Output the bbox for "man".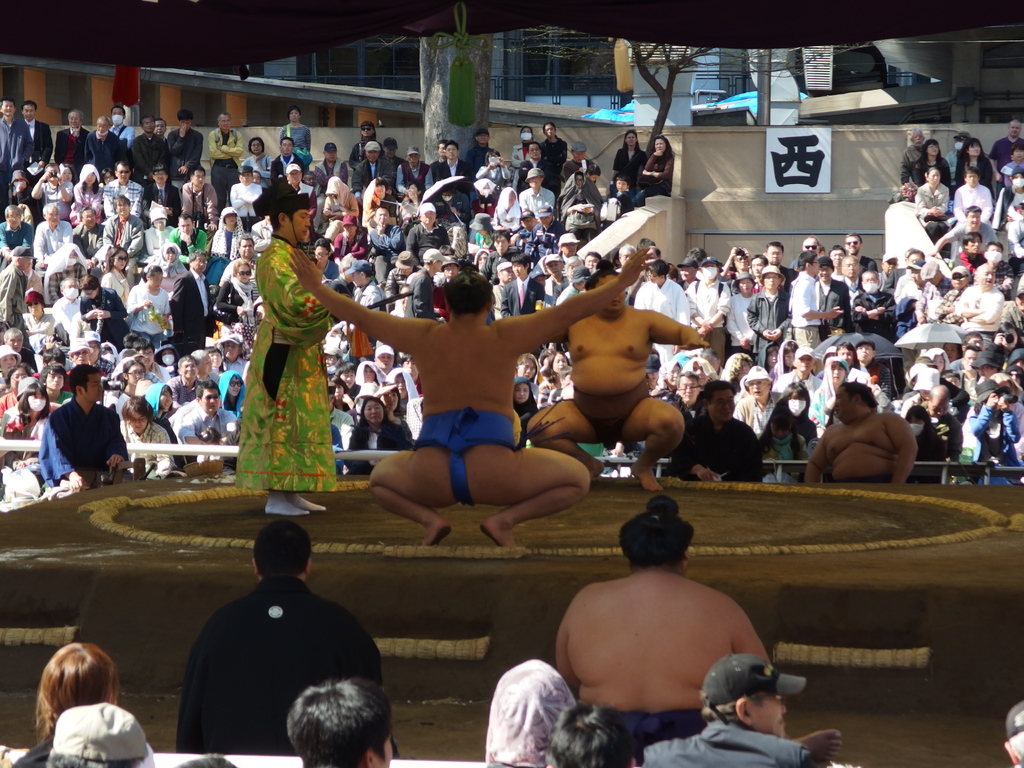
Rect(544, 232, 582, 271).
